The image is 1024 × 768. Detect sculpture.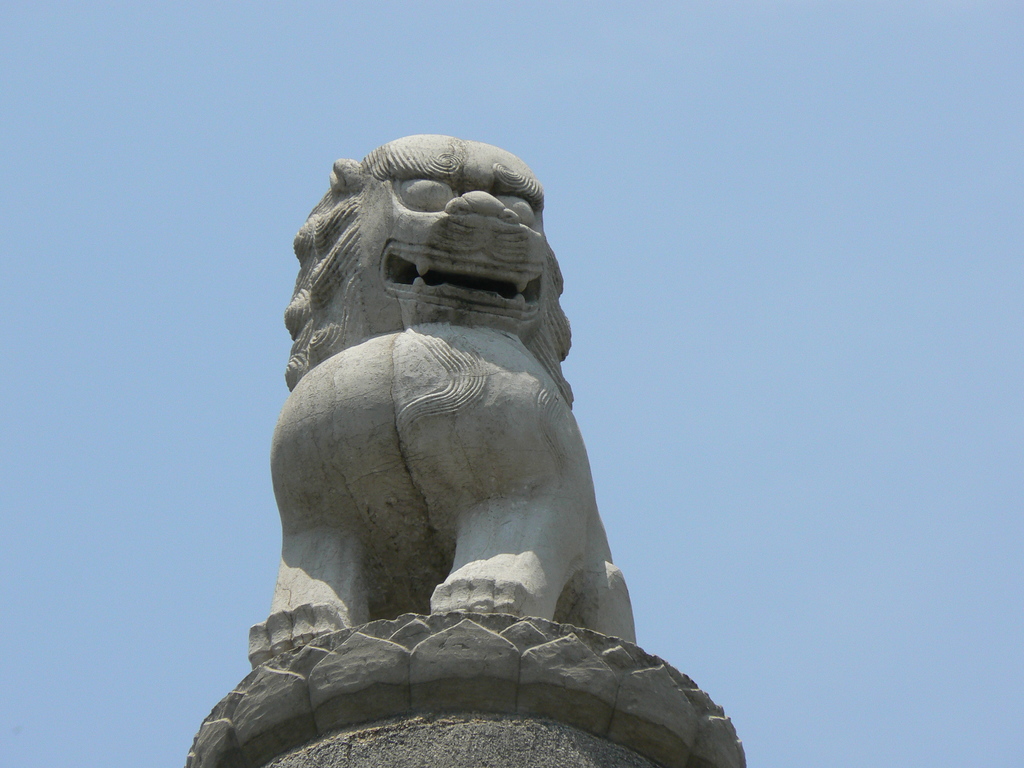
Detection: 244/133/639/670.
